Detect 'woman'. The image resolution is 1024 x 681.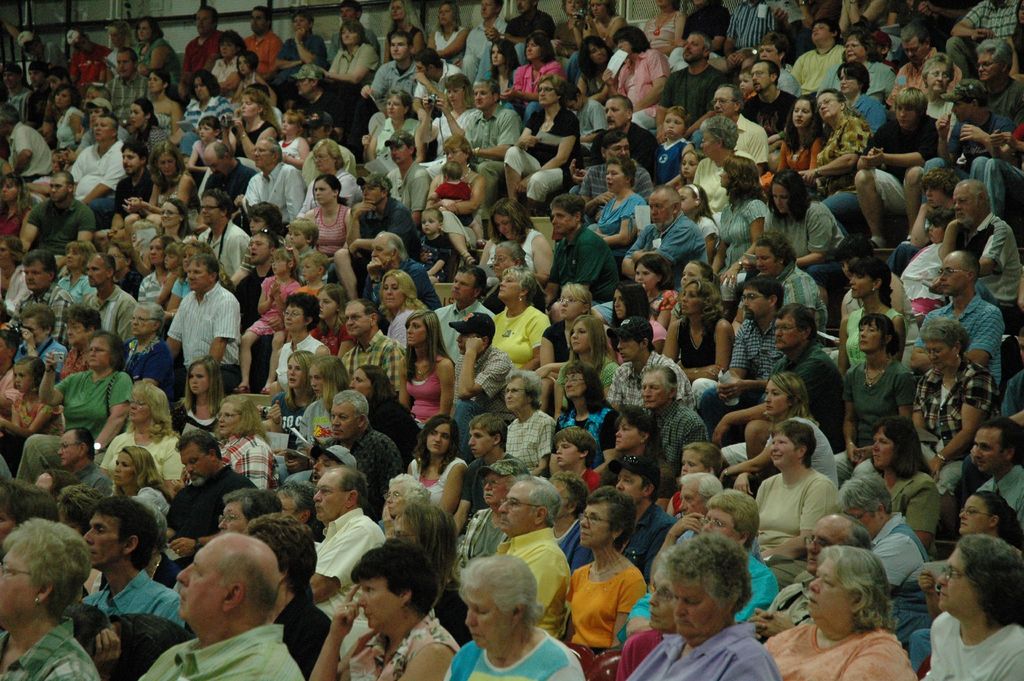
left=134, top=199, right=200, bottom=269.
